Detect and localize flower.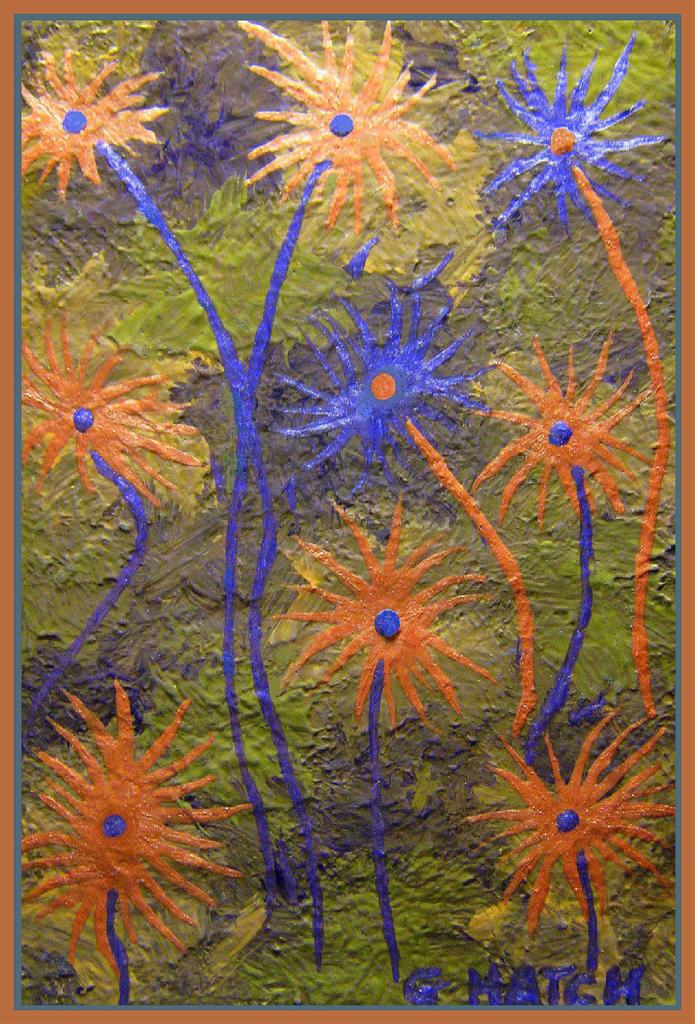
Localized at bbox(477, 35, 678, 243).
